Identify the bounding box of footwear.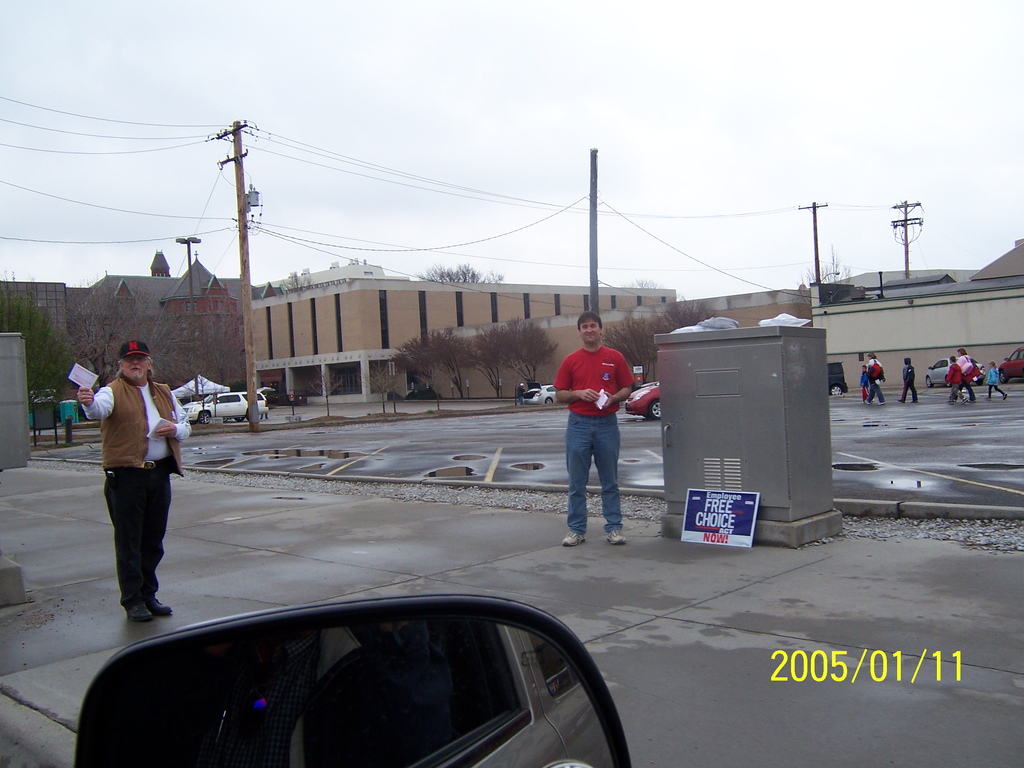
[x1=124, y1=602, x2=154, y2=620].
